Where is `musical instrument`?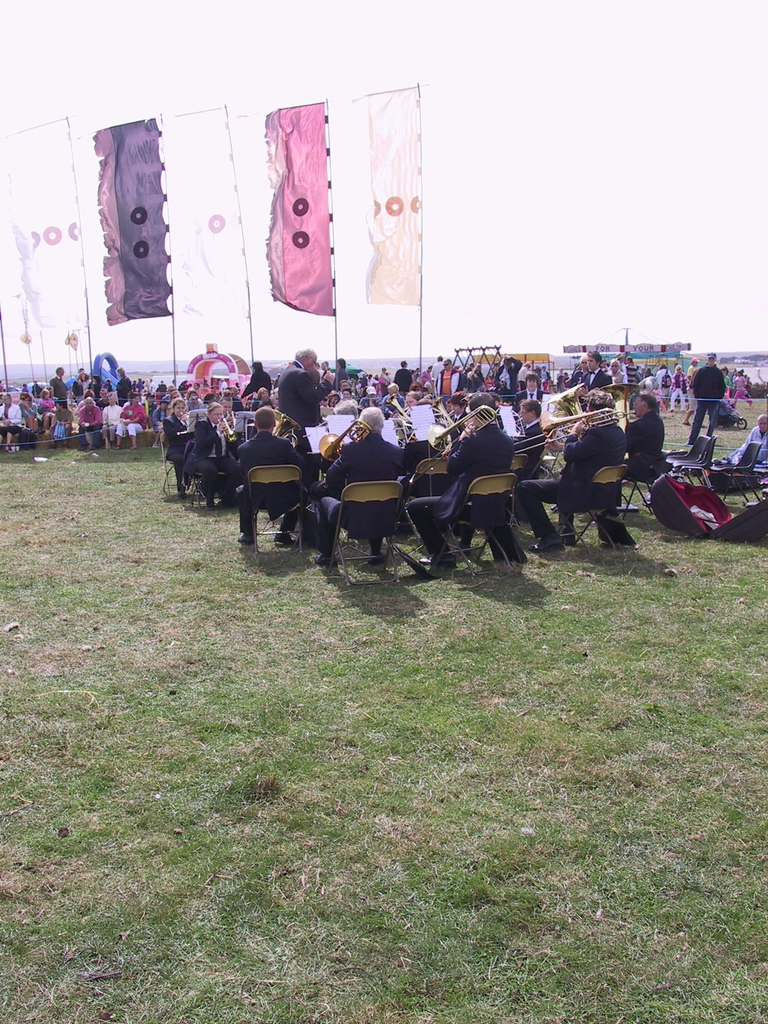
detection(506, 403, 611, 454).
